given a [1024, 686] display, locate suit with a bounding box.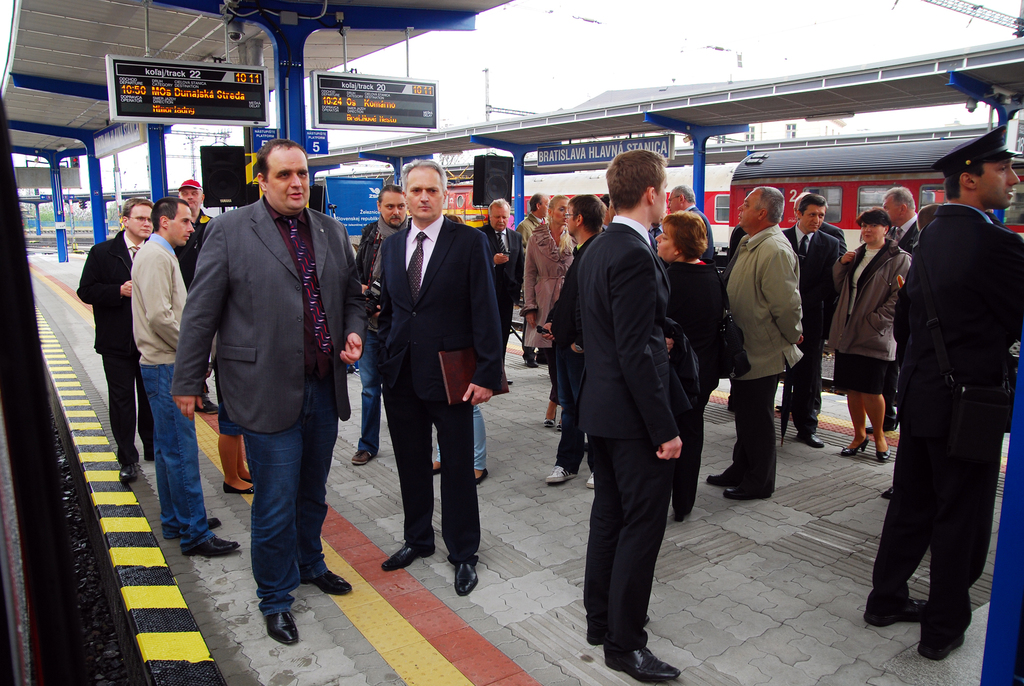
Located: l=686, t=203, r=716, b=261.
